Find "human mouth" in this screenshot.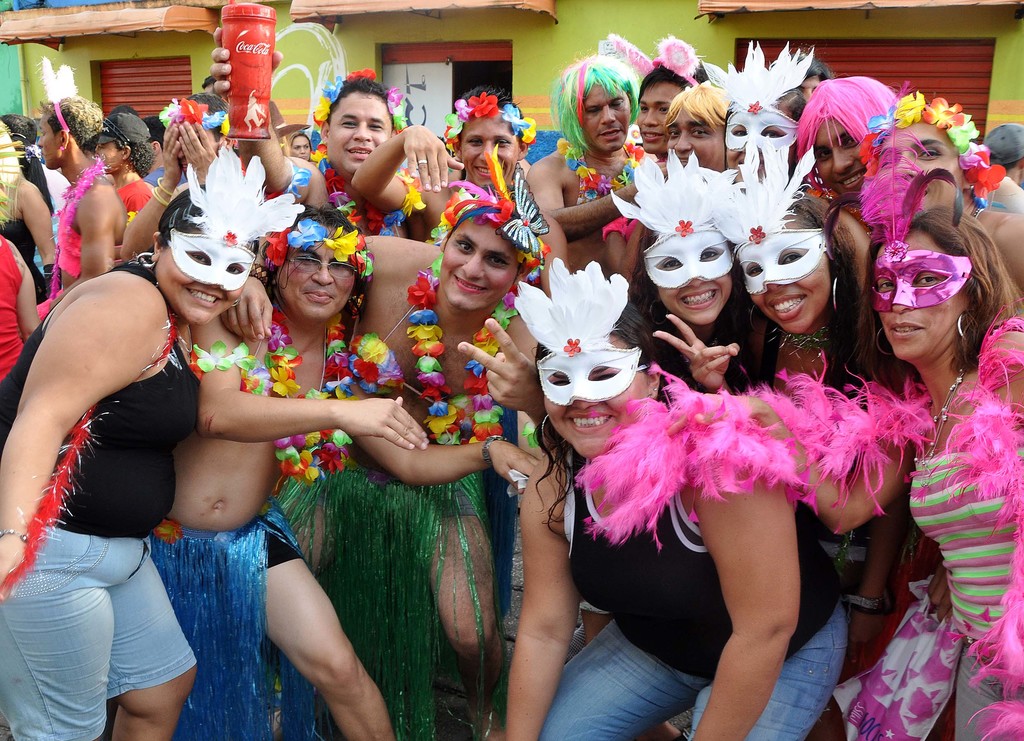
The bounding box for "human mouth" is select_region(677, 288, 713, 308).
